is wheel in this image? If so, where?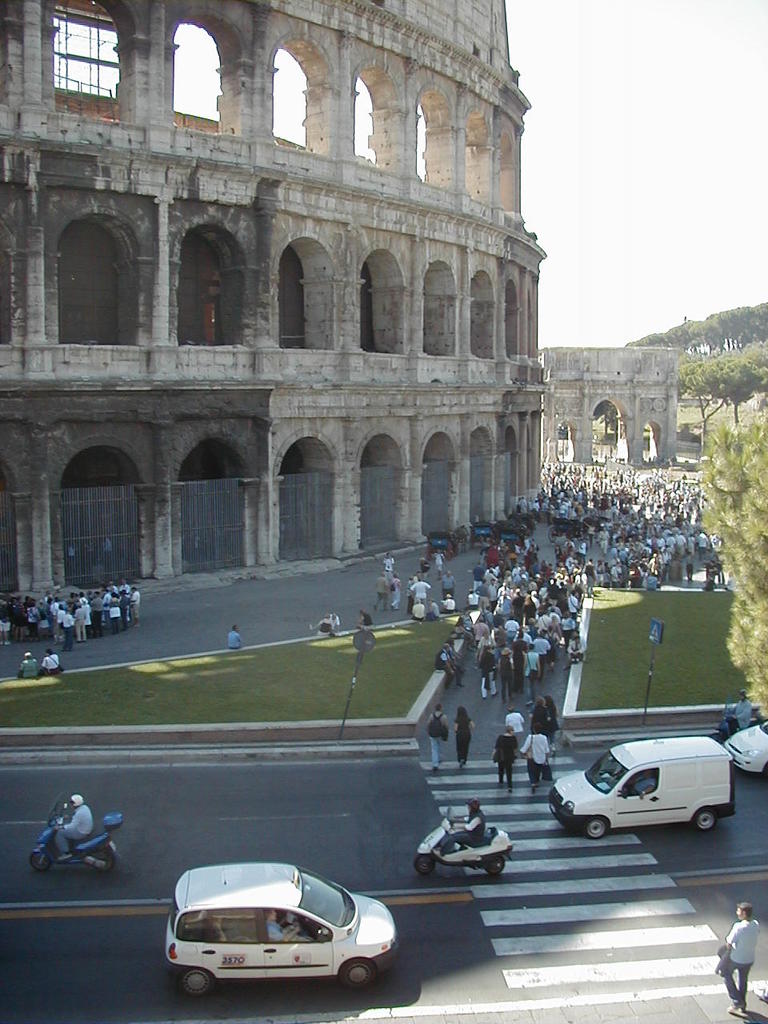
Yes, at select_region(693, 806, 714, 830).
